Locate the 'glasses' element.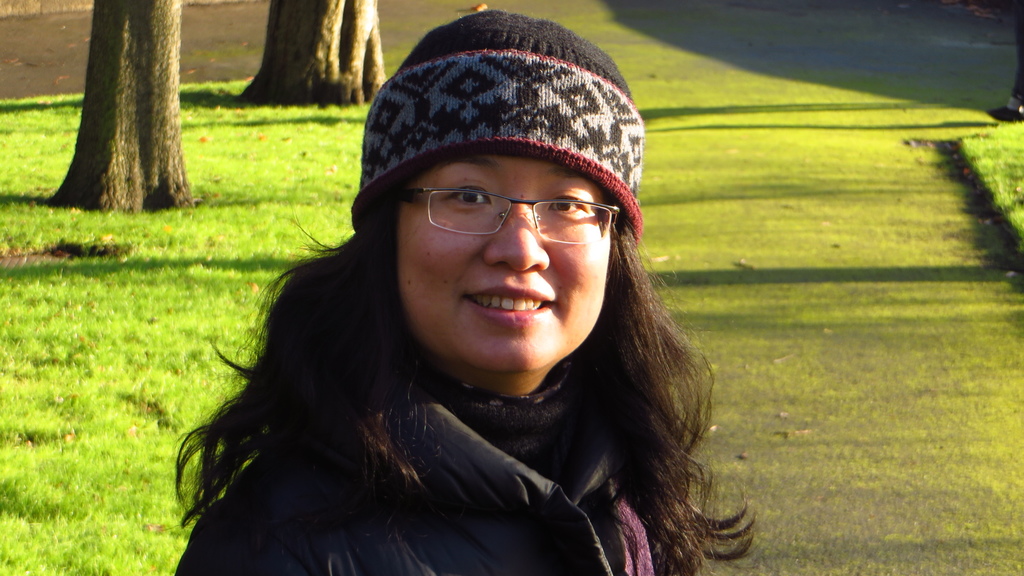
Element bbox: [x1=392, y1=164, x2=621, y2=244].
